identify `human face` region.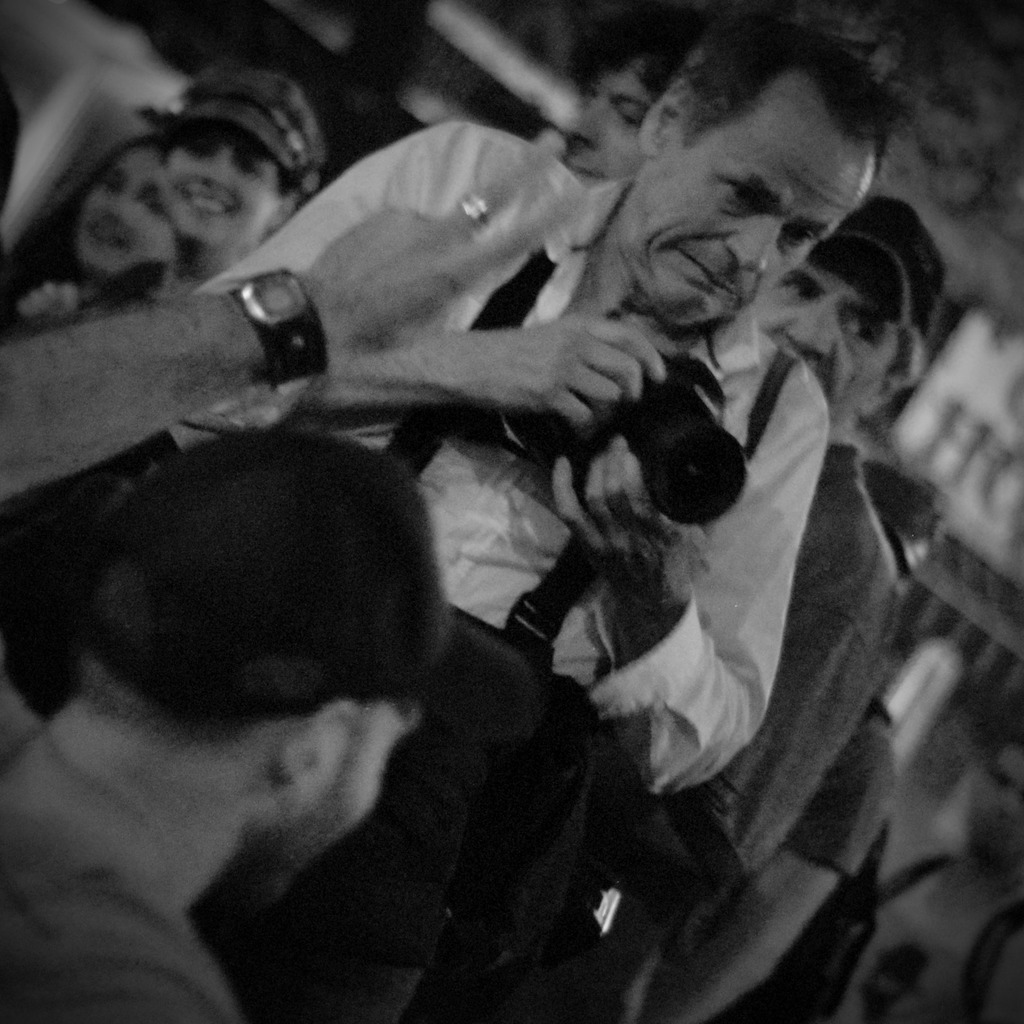
Region: (237,697,419,905).
